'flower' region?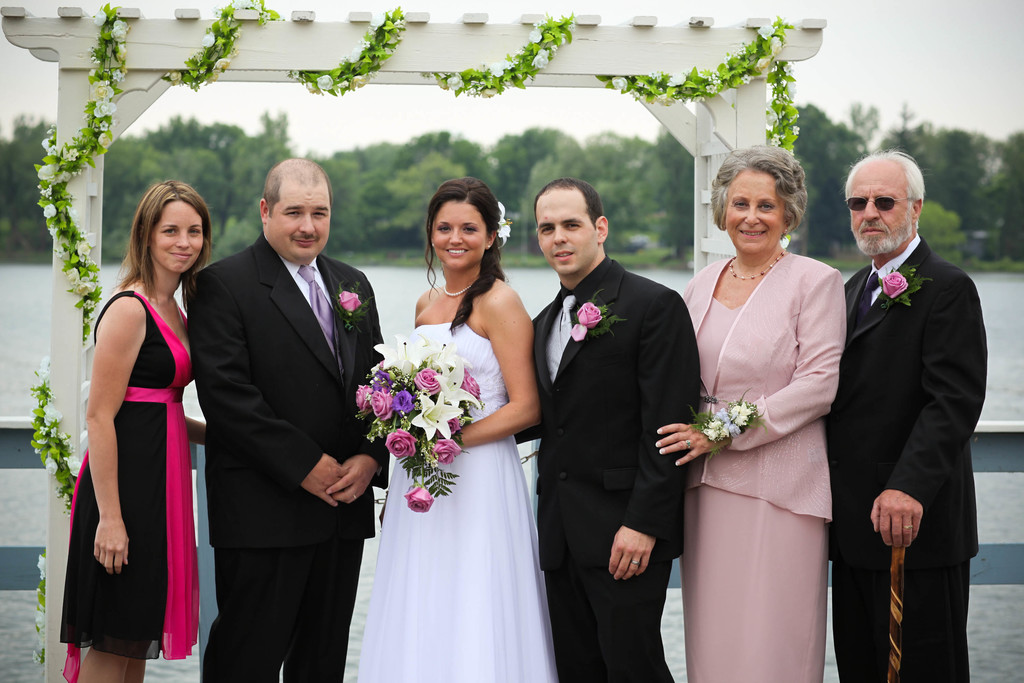
locate(756, 22, 774, 42)
